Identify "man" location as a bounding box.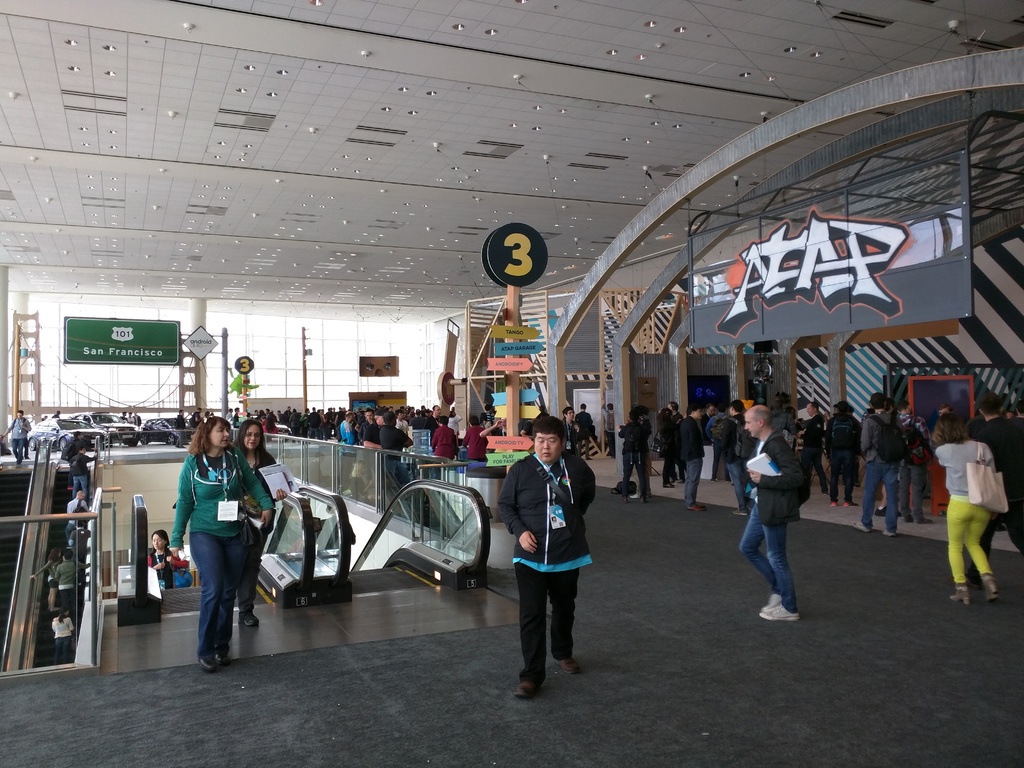
(134,410,141,426).
